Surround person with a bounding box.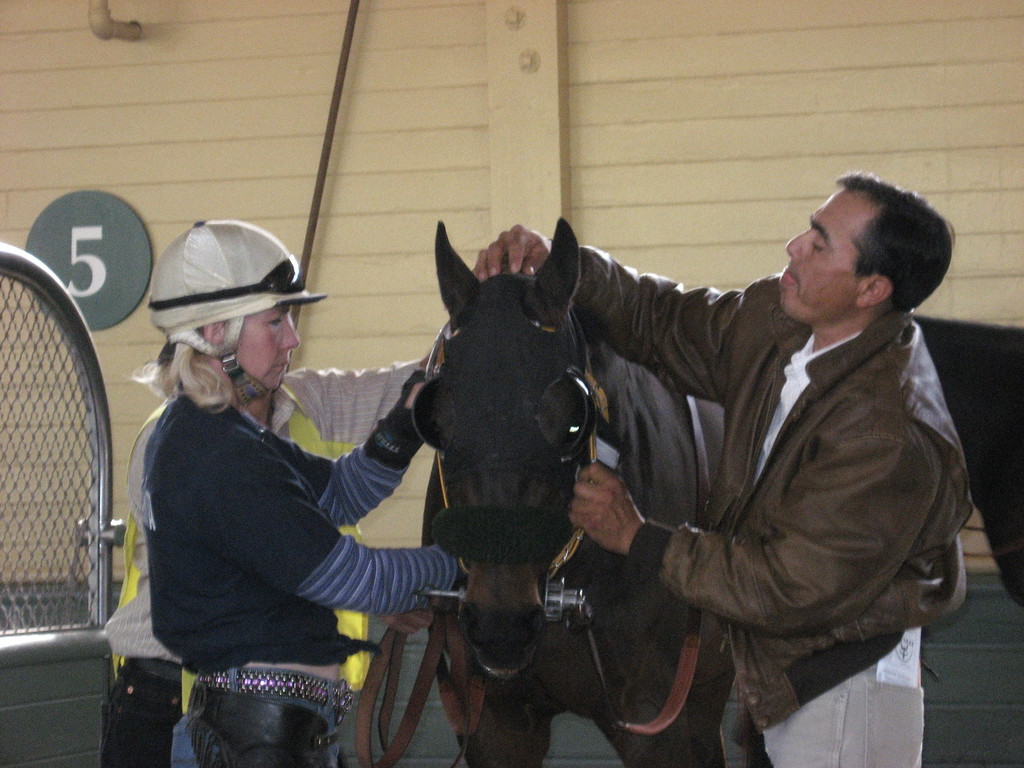
{"x1": 468, "y1": 163, "x2": 979, "y2": 767}.
